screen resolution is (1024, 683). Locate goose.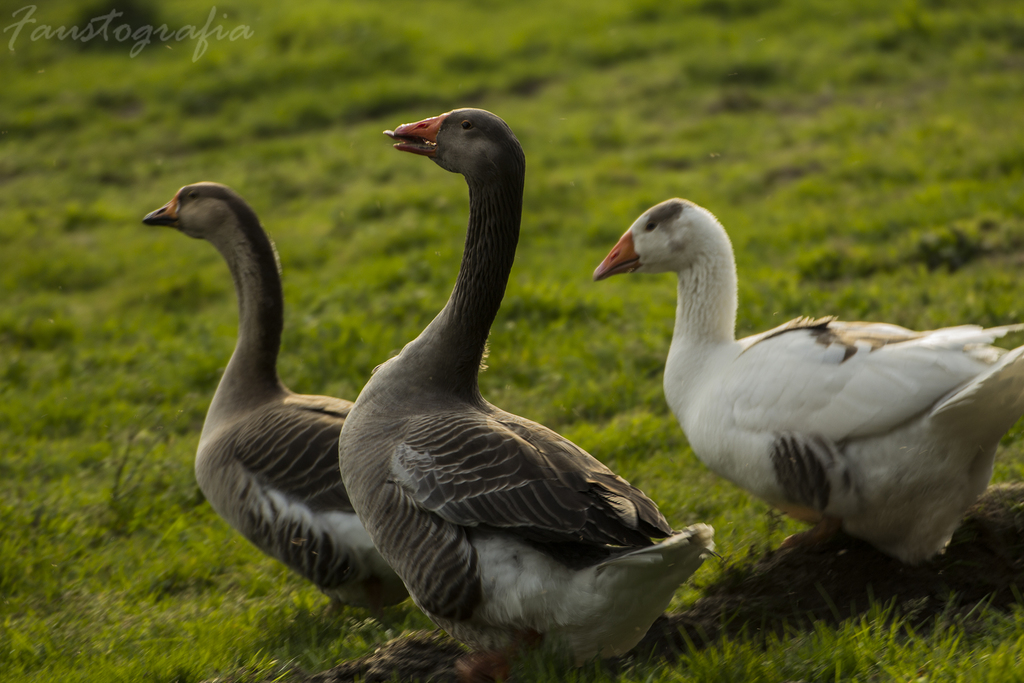
<box>141,179,417,620</box>.
